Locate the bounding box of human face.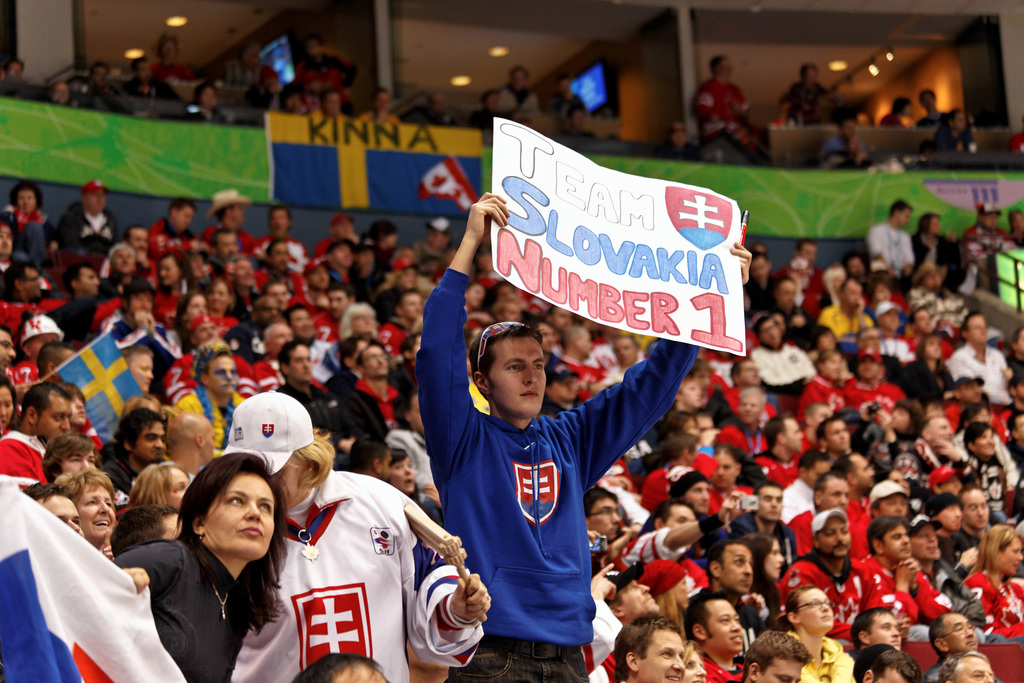
Bounding box: [203, 472, 276, 555].
